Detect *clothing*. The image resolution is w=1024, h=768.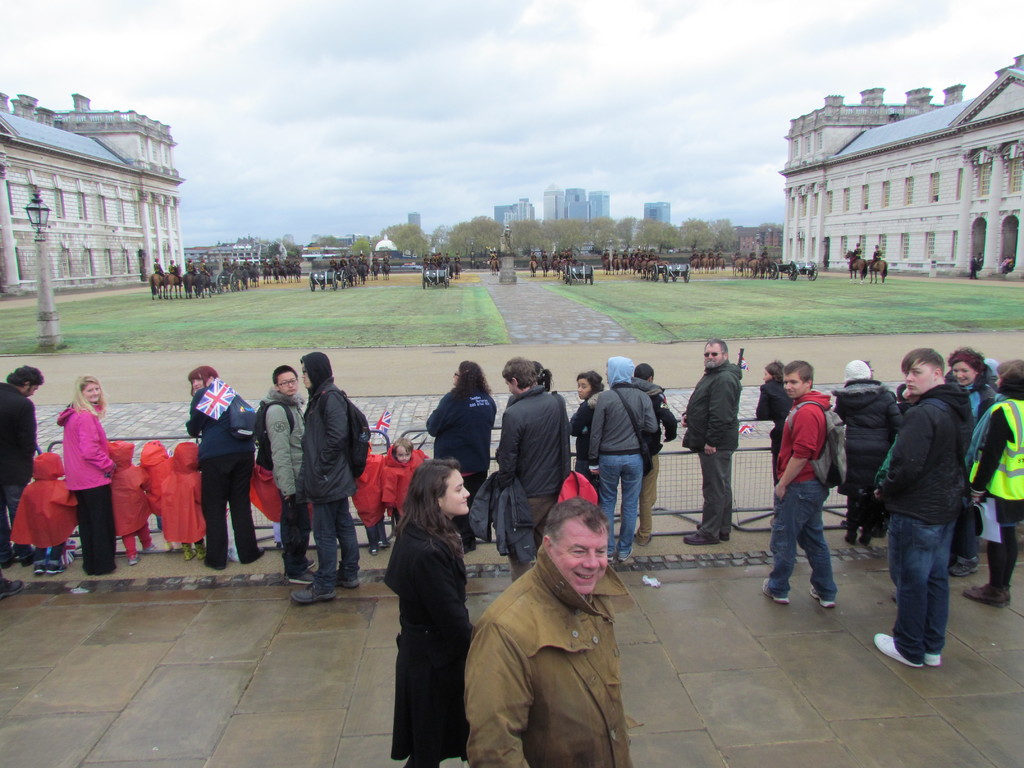
BBox(758, 250, 767, 266).
